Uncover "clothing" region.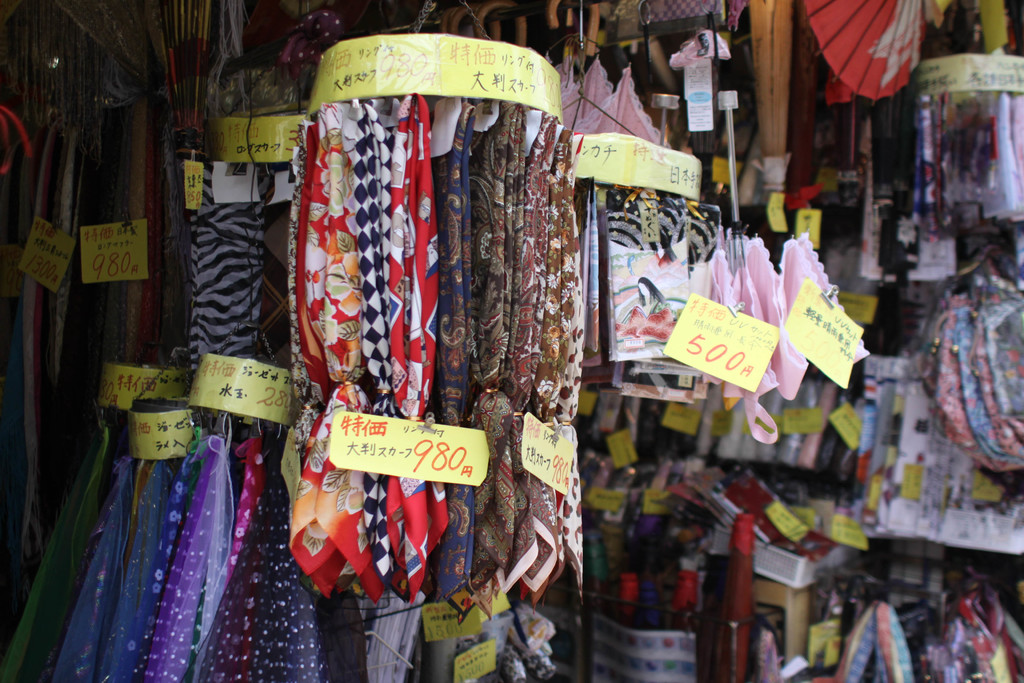
Uncovered: [385, 94, 450, 591].
